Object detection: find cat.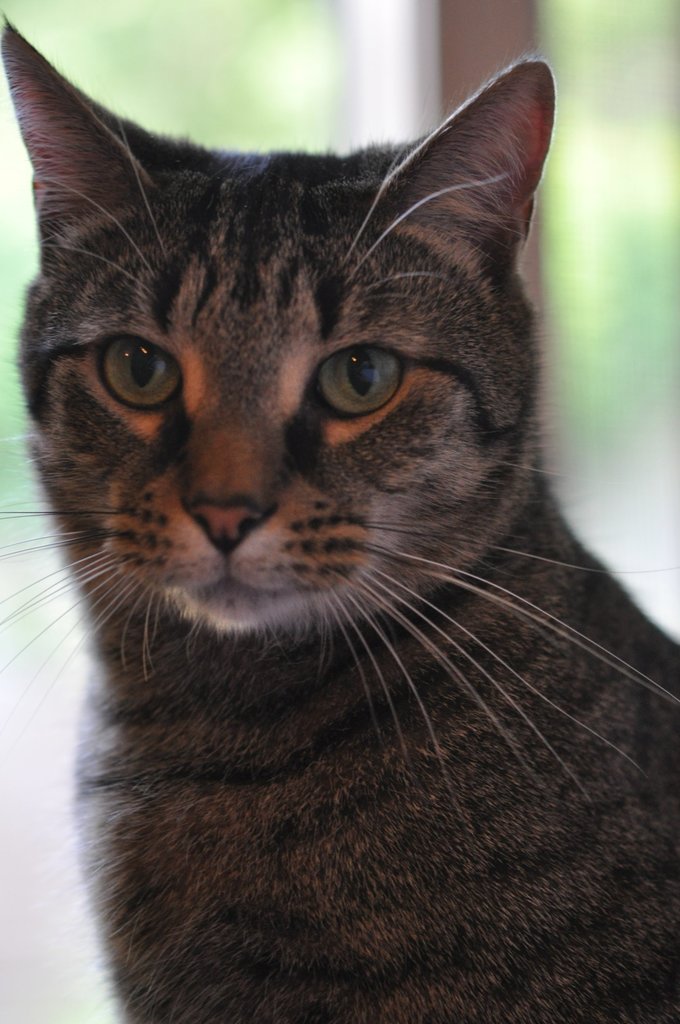
[left=0, top=17, right=679, bottom=1023].
